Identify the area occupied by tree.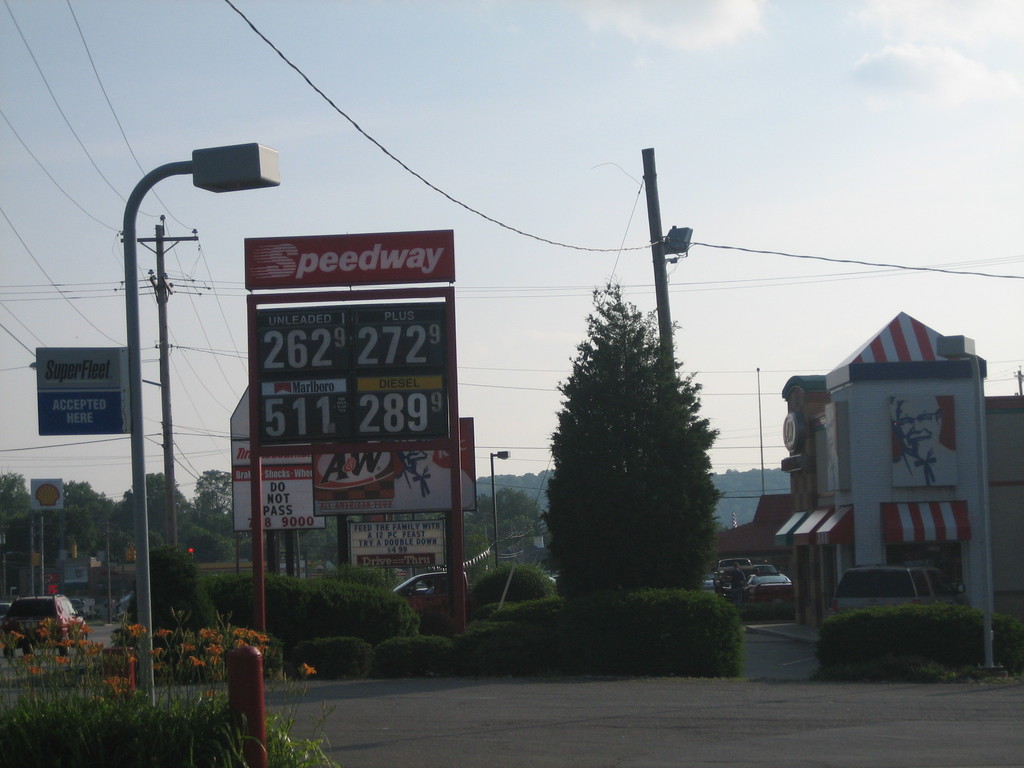
Area: <region>519, 280, 724, 626</region>.
